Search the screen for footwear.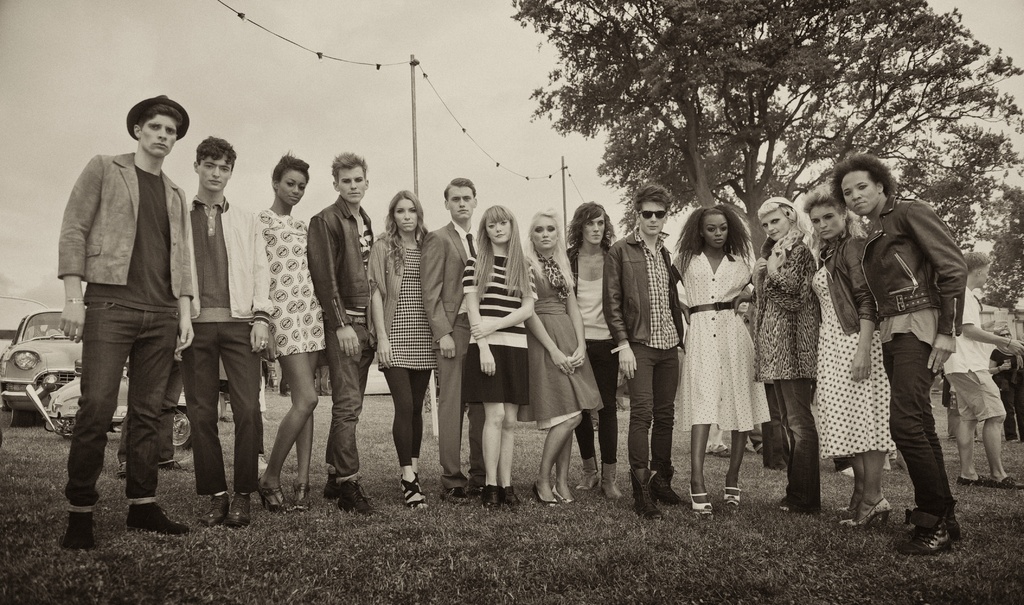
Found at [left=118, top=459, right=125, bottom=476].
